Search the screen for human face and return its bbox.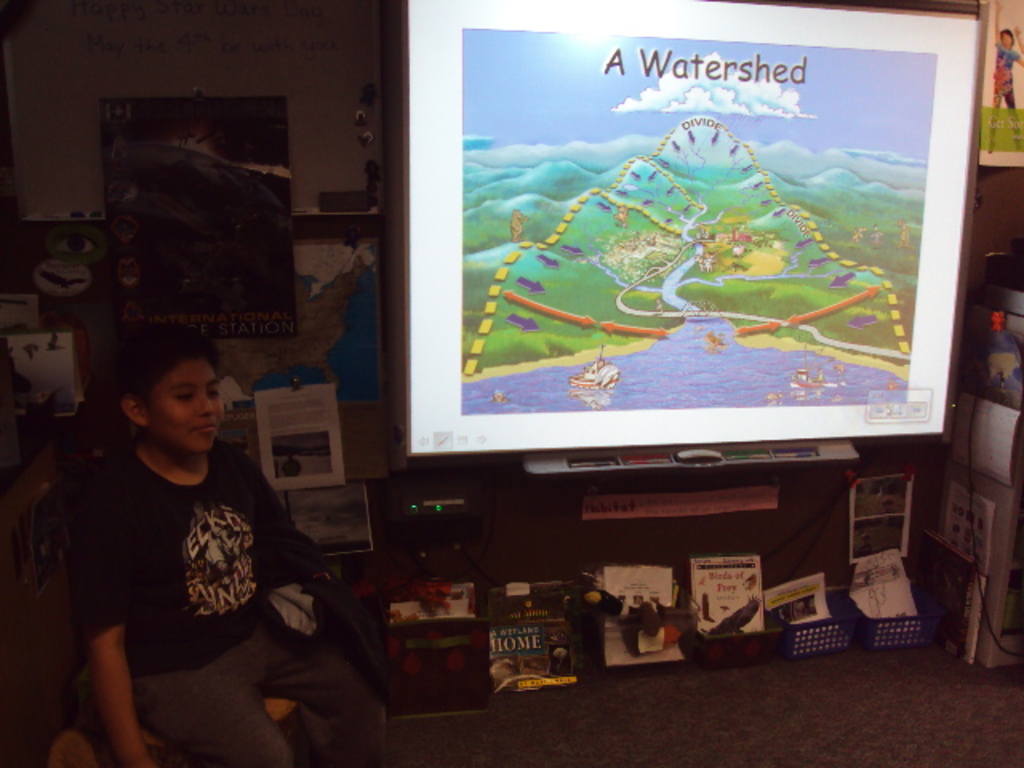
Found: <box>150,357,226,453</box>.
